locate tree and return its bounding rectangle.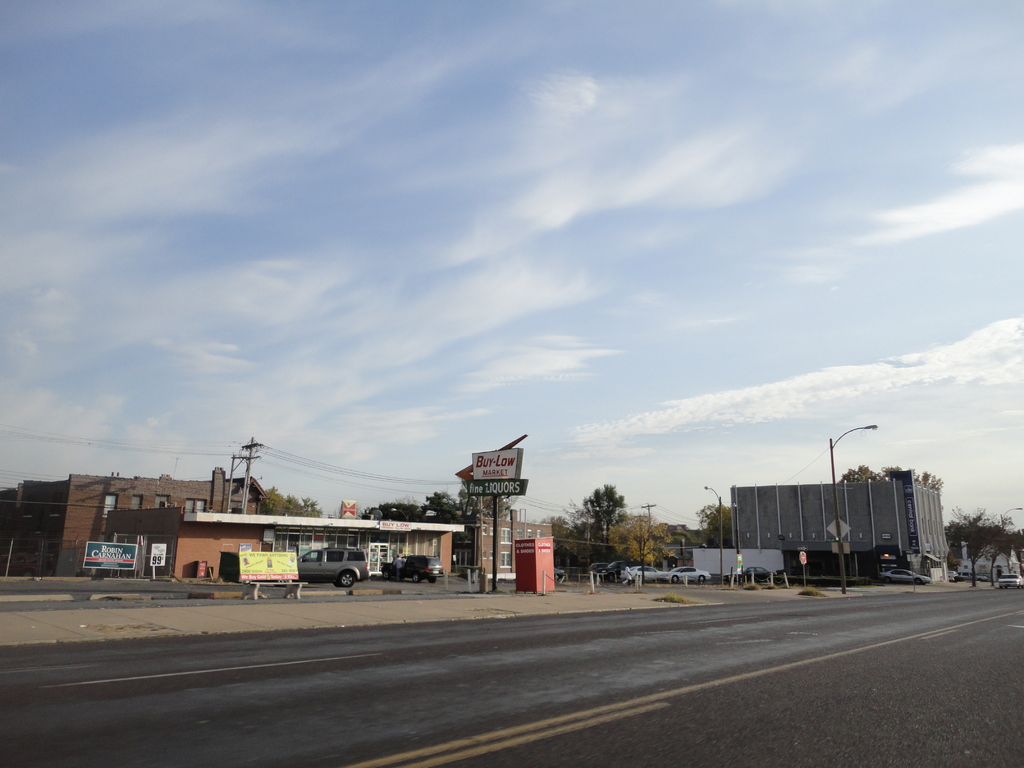
x1=988 y1=519 x2=1007 y2=570.
